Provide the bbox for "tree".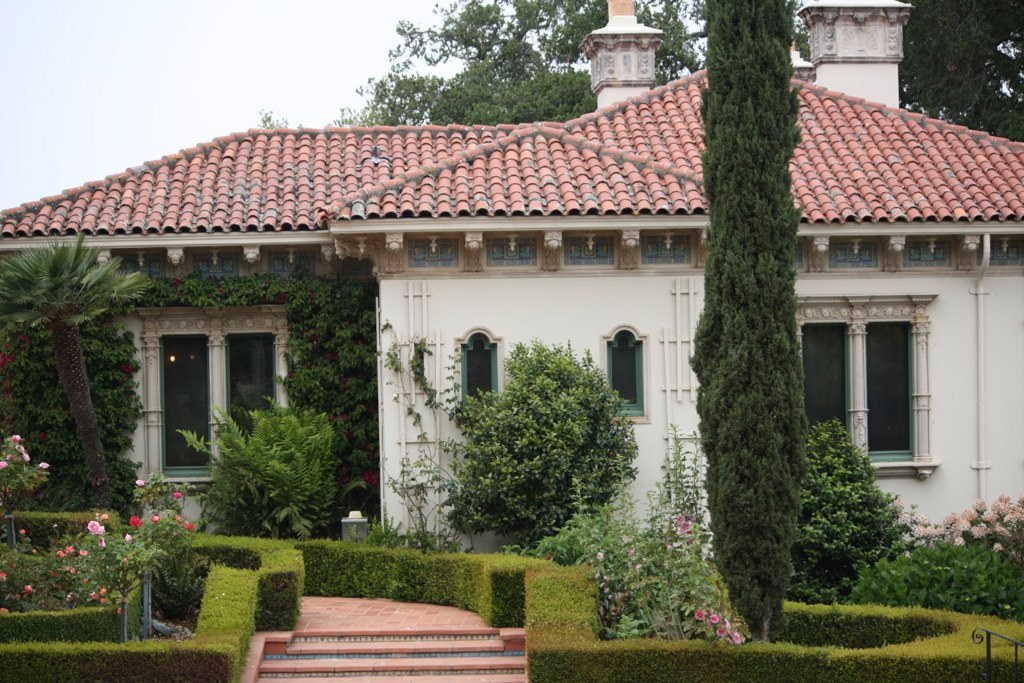
(789,418,912,588).
